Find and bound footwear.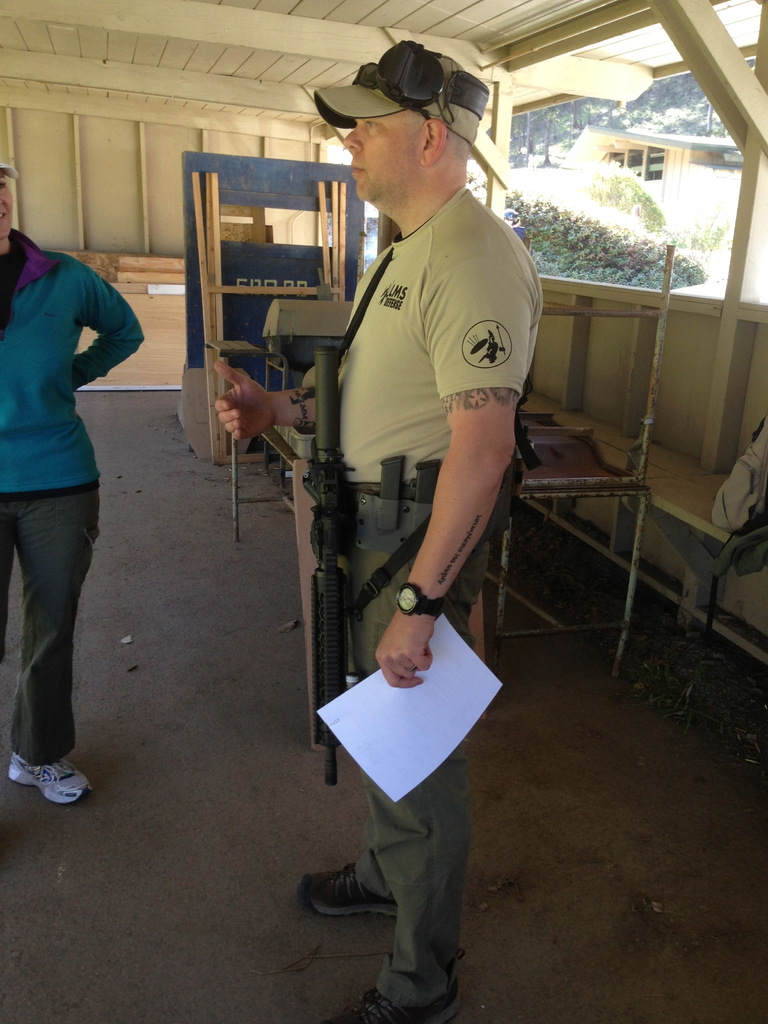
Bound: 8, 751, 95, 808.
